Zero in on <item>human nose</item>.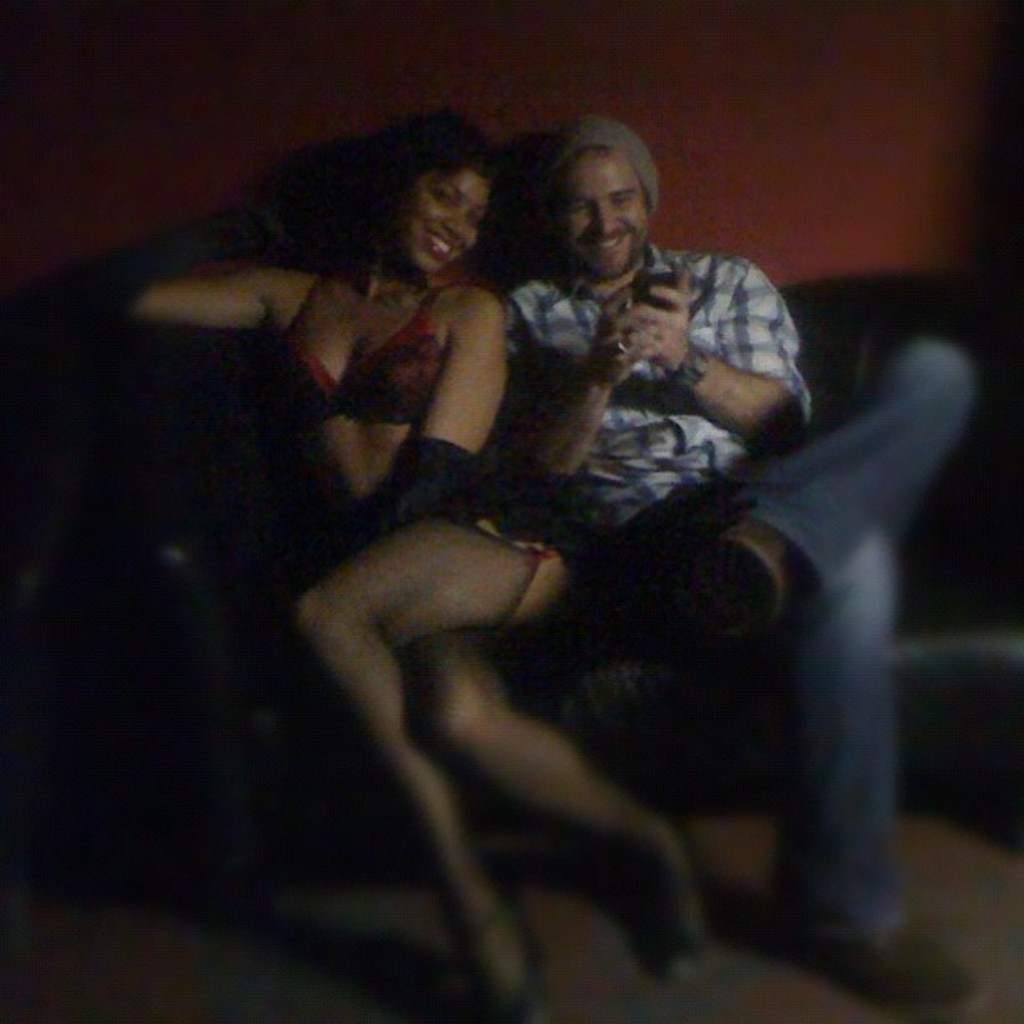
Zeroed in: (438,212,467,238).
